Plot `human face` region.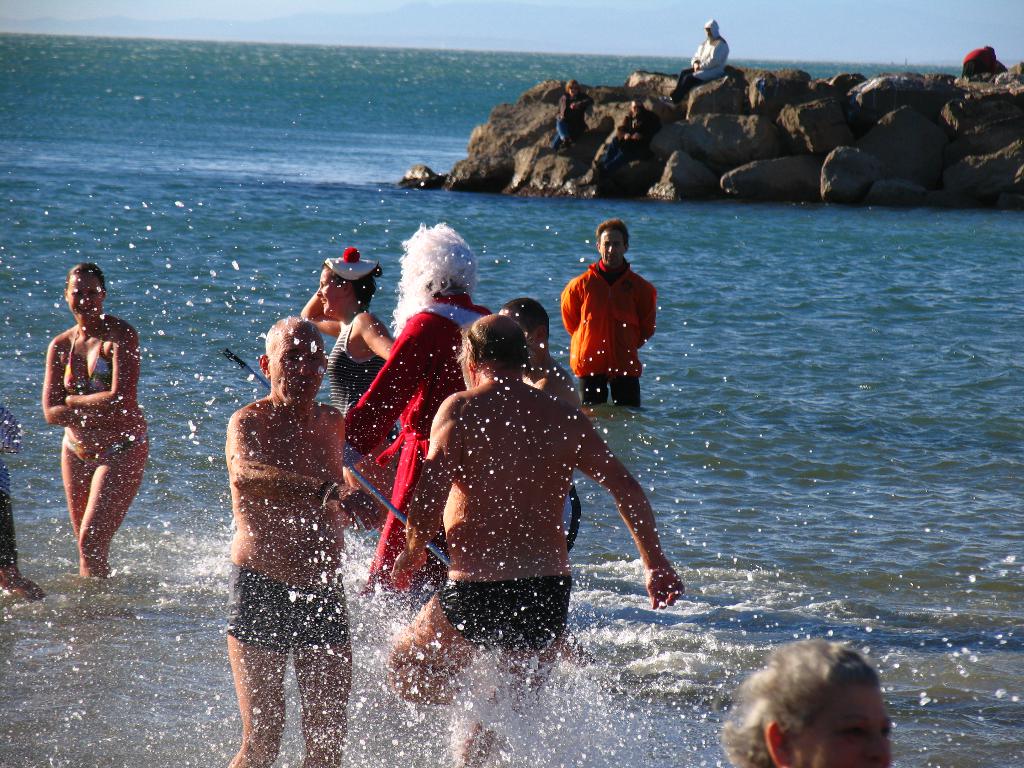
Plotted at select_region(599, 227, 624, 262).
